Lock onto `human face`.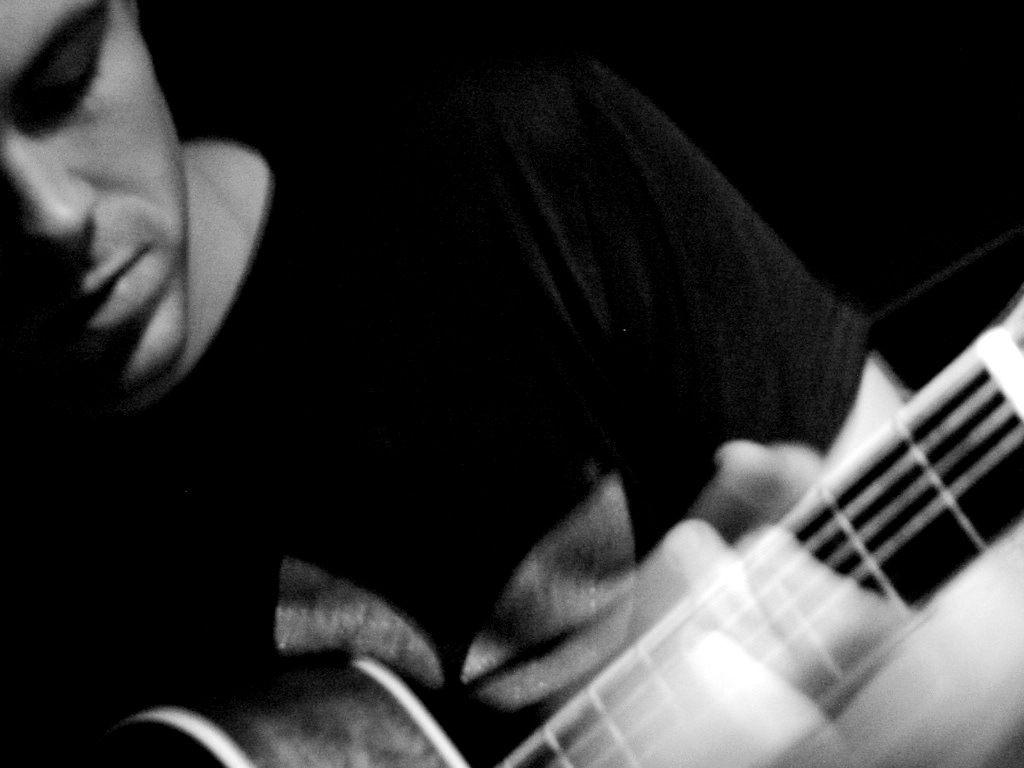
Locked: 0,0,191,385.
